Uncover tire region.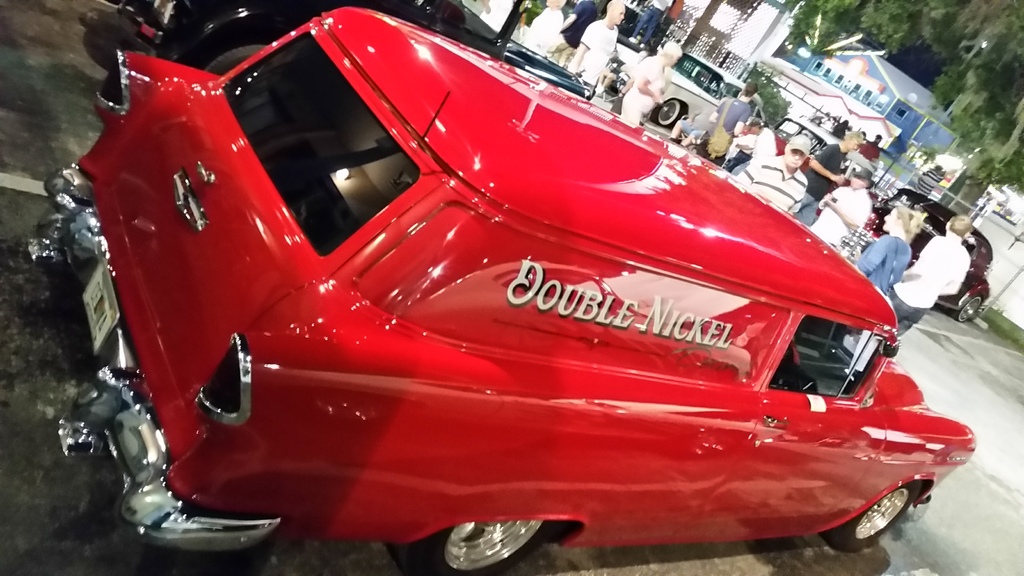
Uncovered: 832, 486, 927, 553.
